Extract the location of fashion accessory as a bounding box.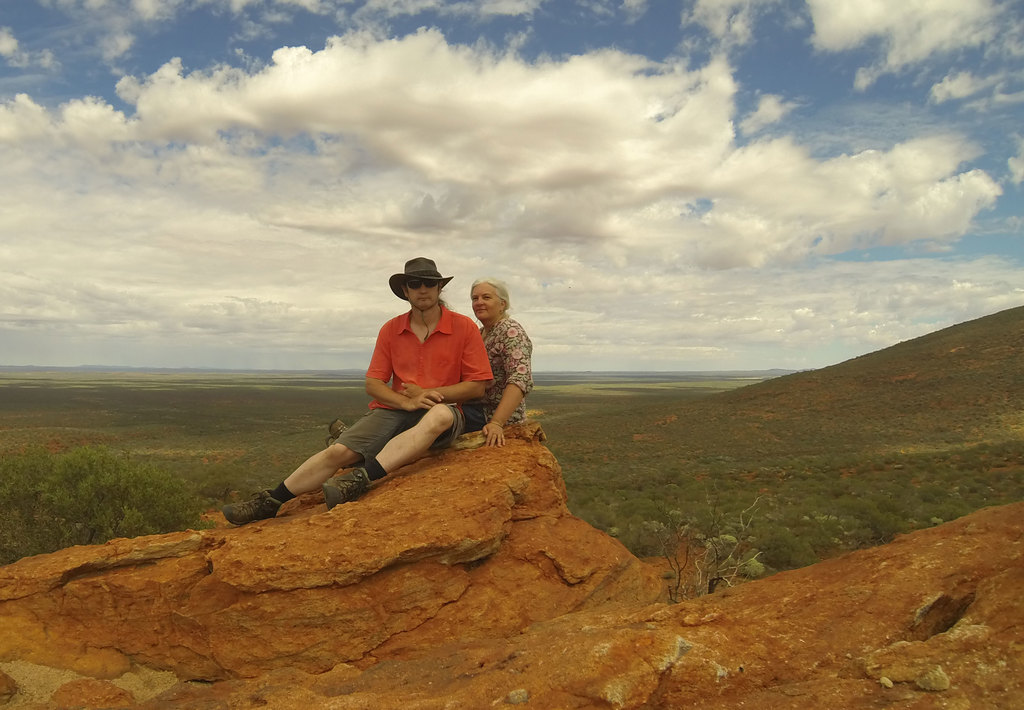
406/280/440/288.
